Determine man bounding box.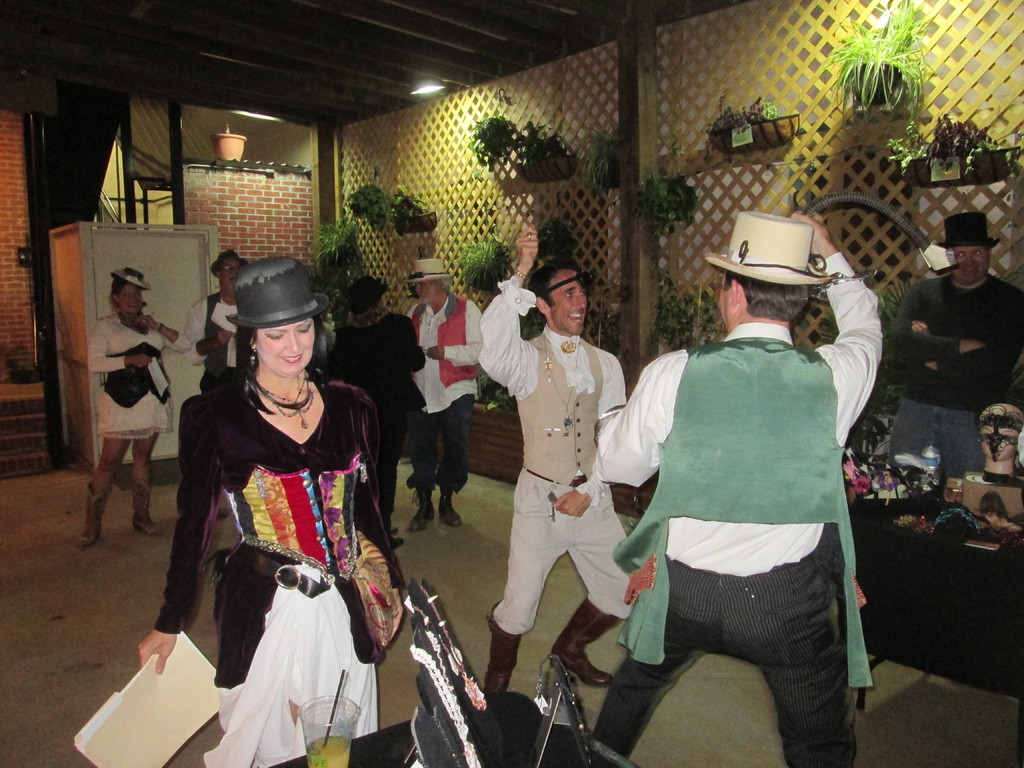
Determined: [x1=401, y1=255, x2=481, y2=531].
